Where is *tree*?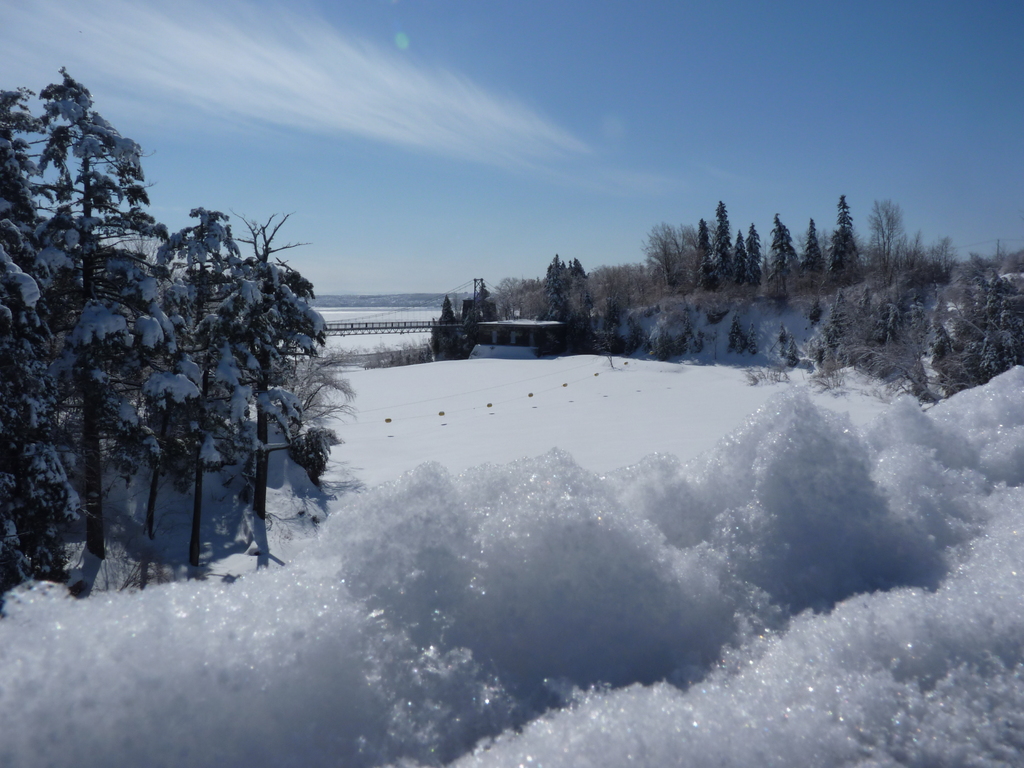
[left=692, top=202, right=734, bottom=284].
